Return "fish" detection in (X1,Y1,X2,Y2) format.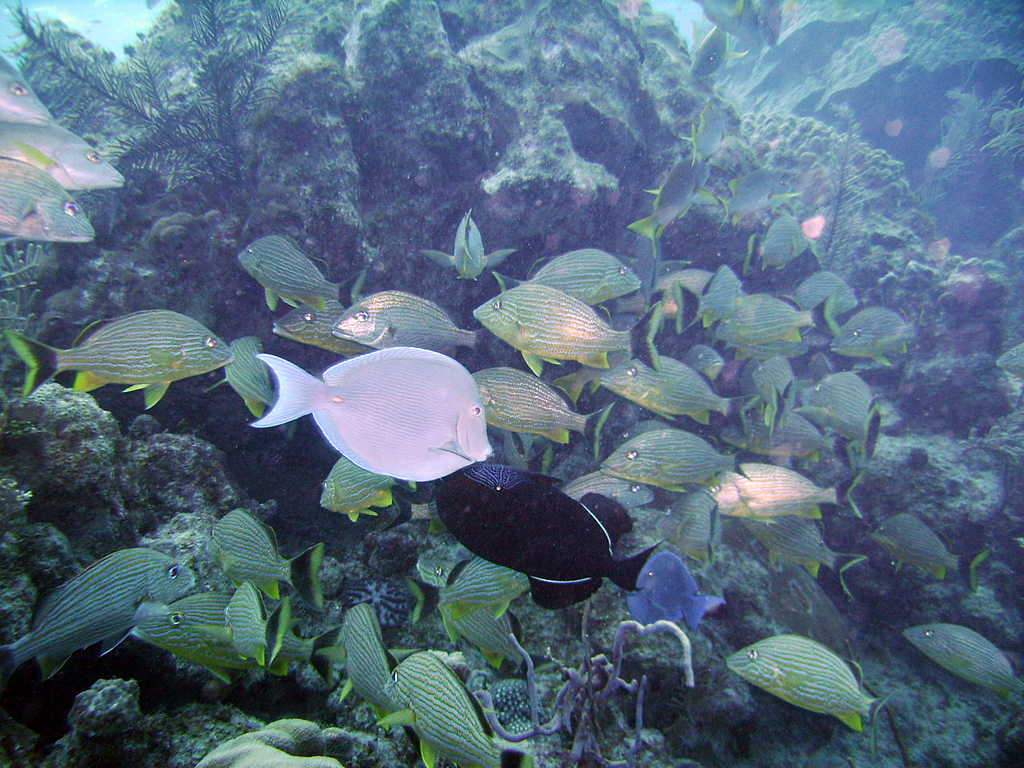
(738,516,863,590).
